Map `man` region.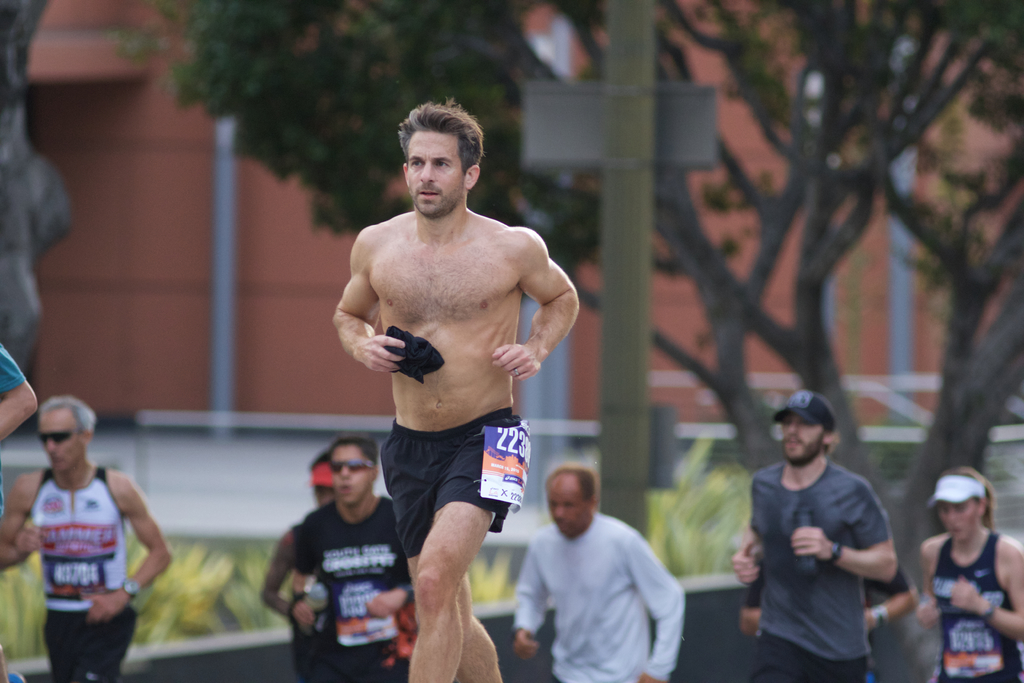
Mapped to bbox(324, 122, 584, 657).
